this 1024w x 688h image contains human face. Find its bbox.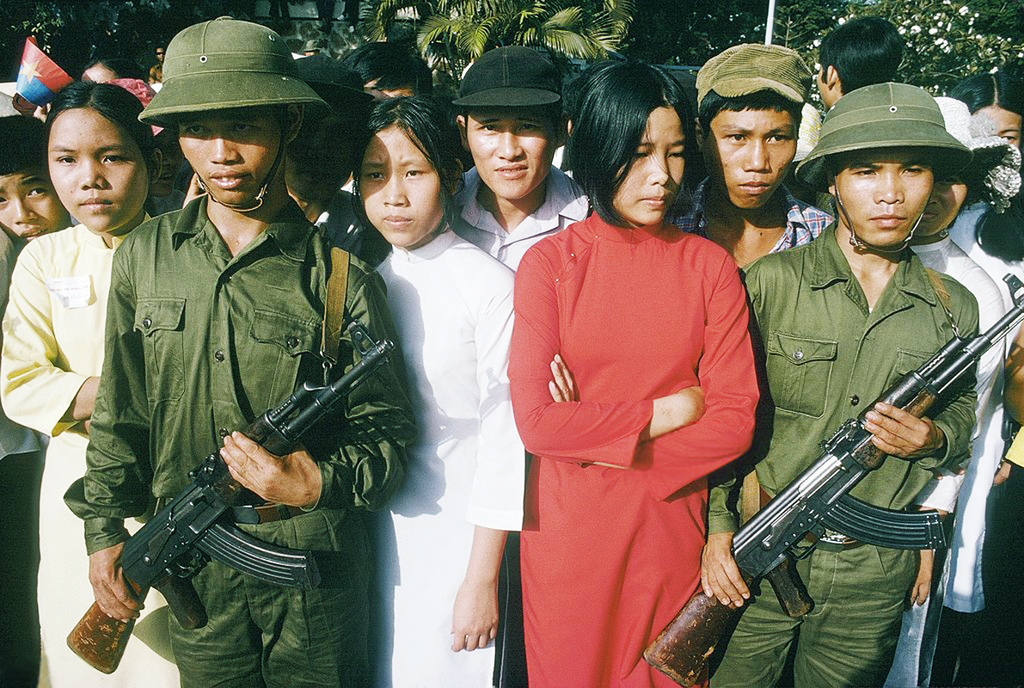
(left=162, top=111, right=288, bottom=197).
